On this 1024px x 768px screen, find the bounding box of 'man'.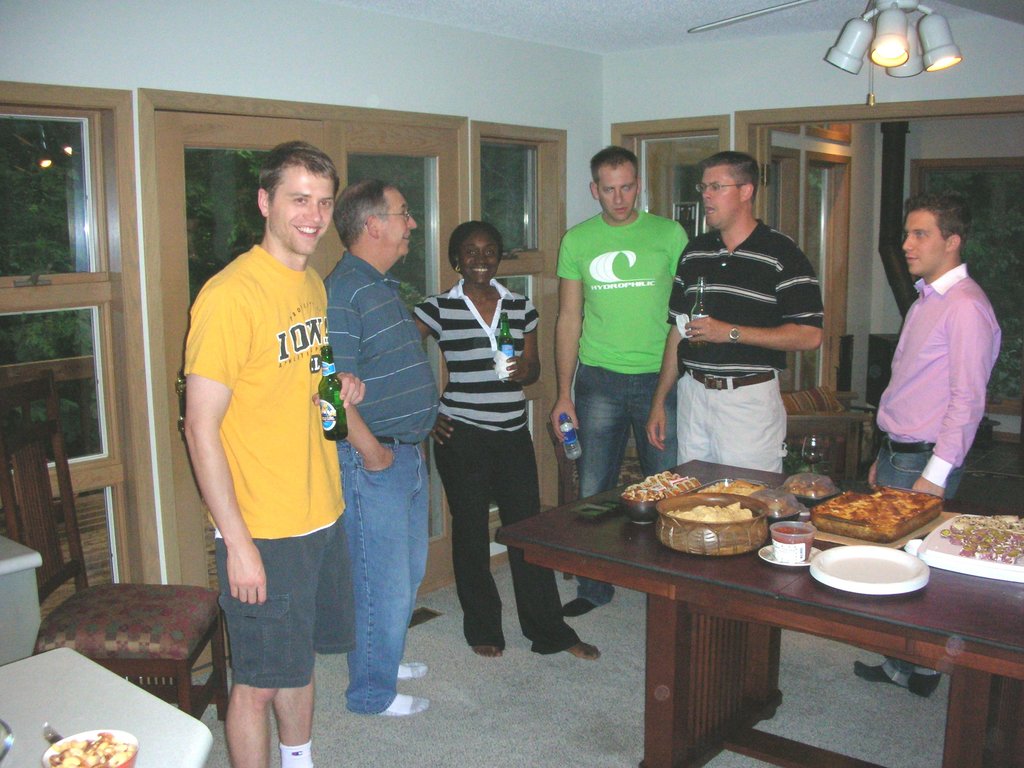
Bounding box: 554:140:694:621.
